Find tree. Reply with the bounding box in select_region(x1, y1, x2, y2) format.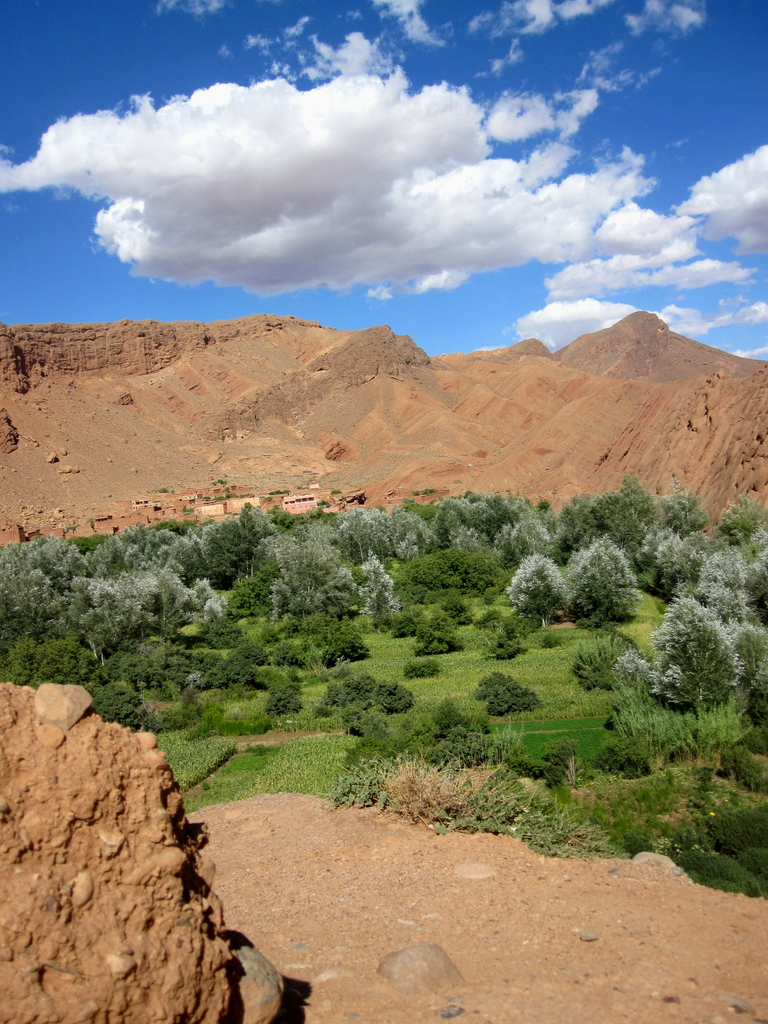
select_region(263, 517, 364, 618).
